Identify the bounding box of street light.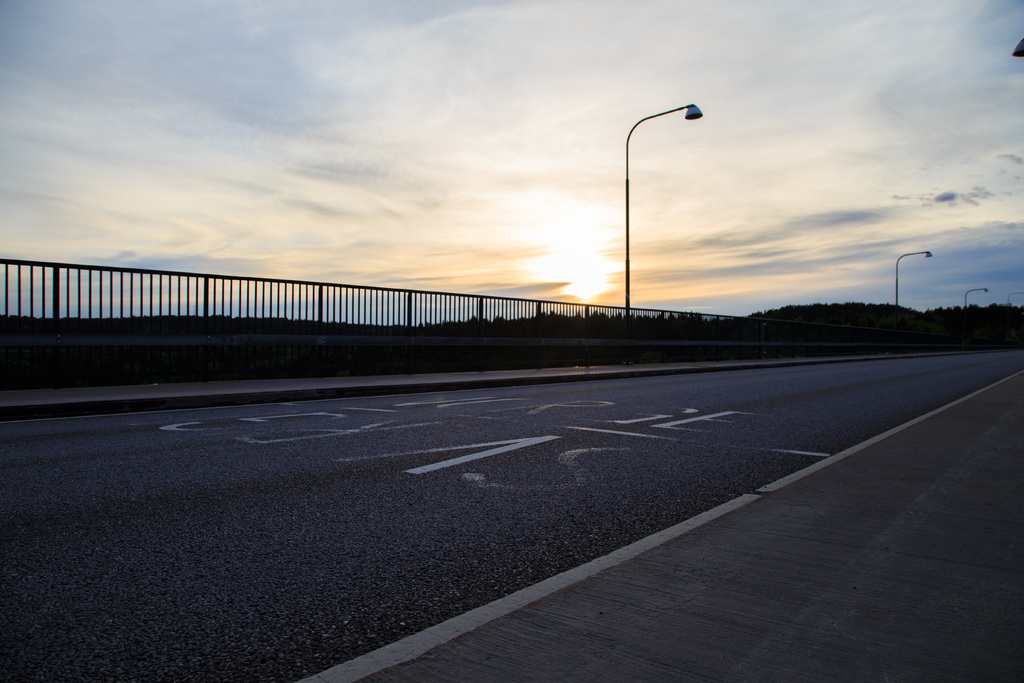
963/288/987/310.
